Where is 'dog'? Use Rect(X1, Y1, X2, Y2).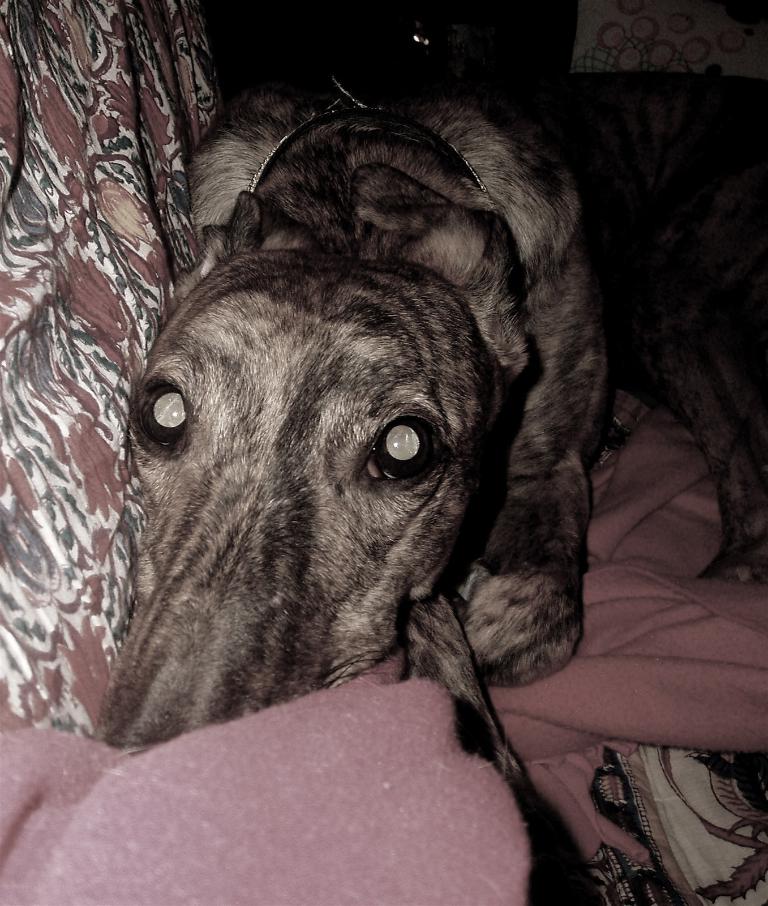
Rect(84, 84, 622, 809).
